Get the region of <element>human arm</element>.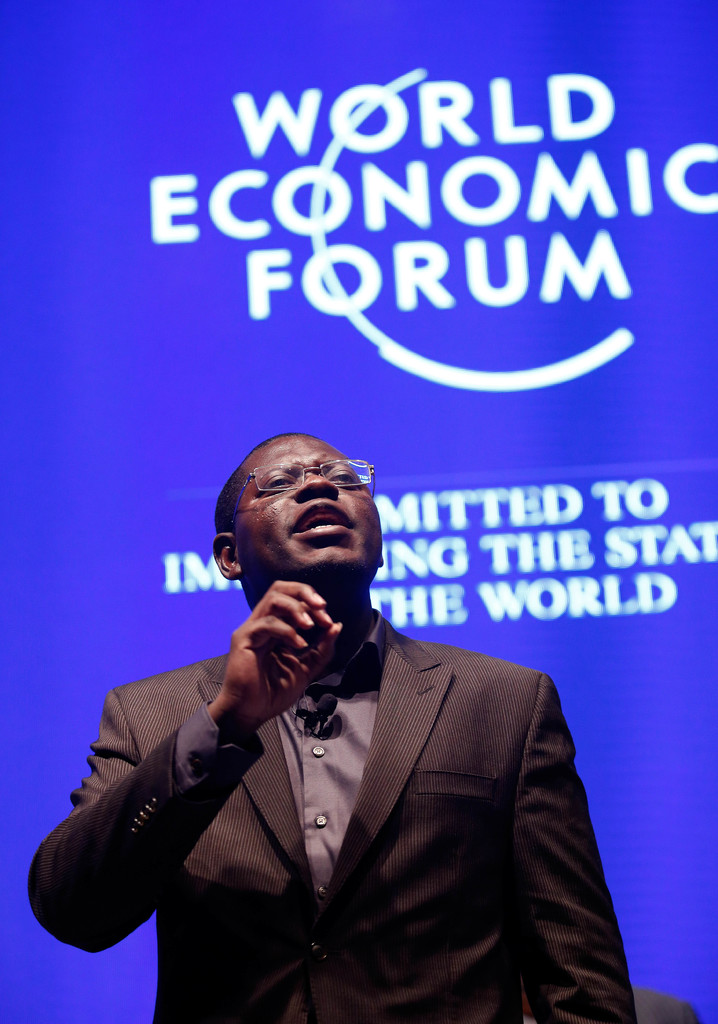
51, 639, 268, 993.
